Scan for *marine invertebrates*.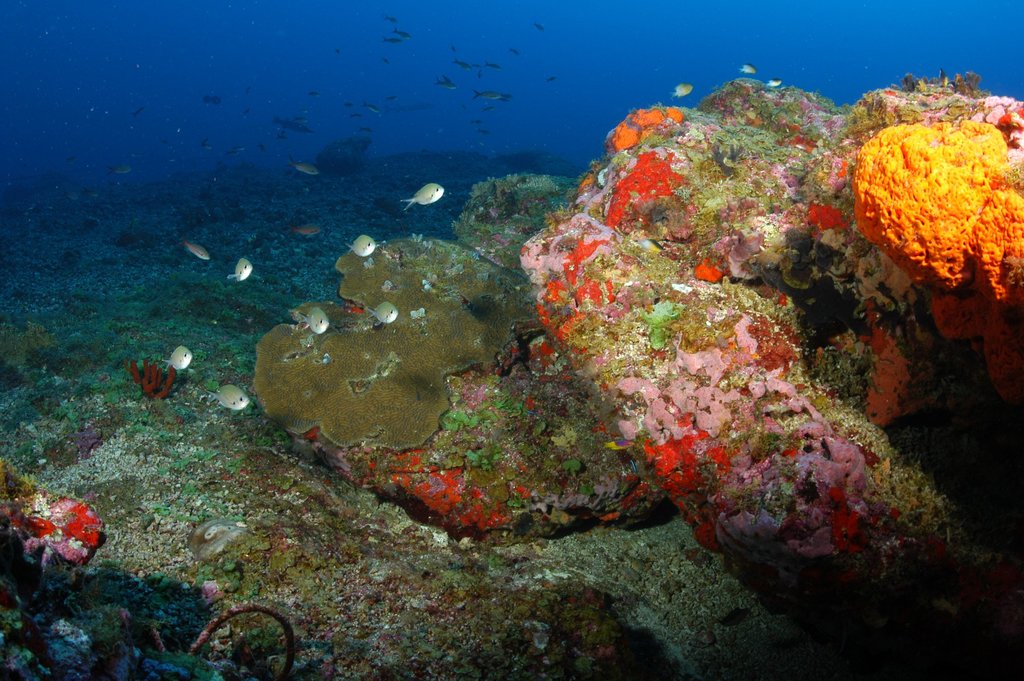
Scan result: (x1=5, y1=487, x2=109, y2=571).
